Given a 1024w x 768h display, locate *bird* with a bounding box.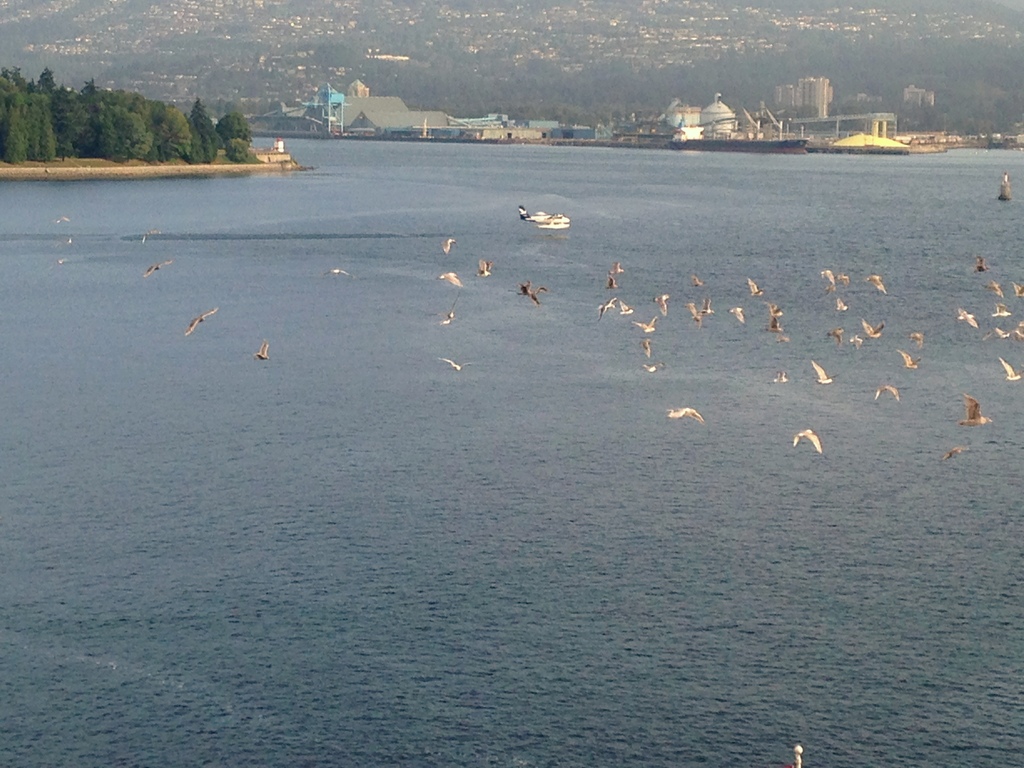
Located: BBox(250, 346, 270, 364).
